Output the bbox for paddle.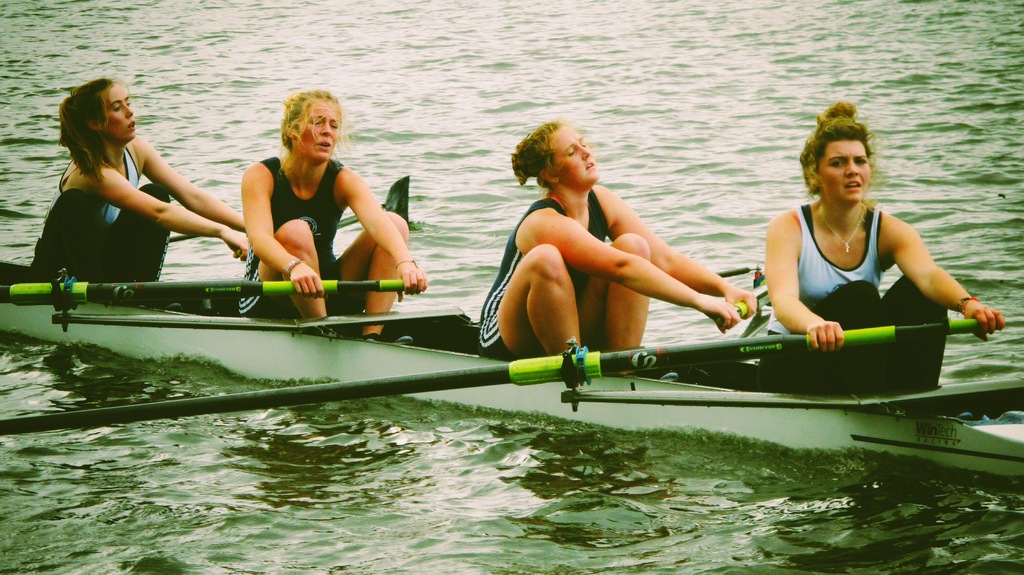
727:282:772:328.
